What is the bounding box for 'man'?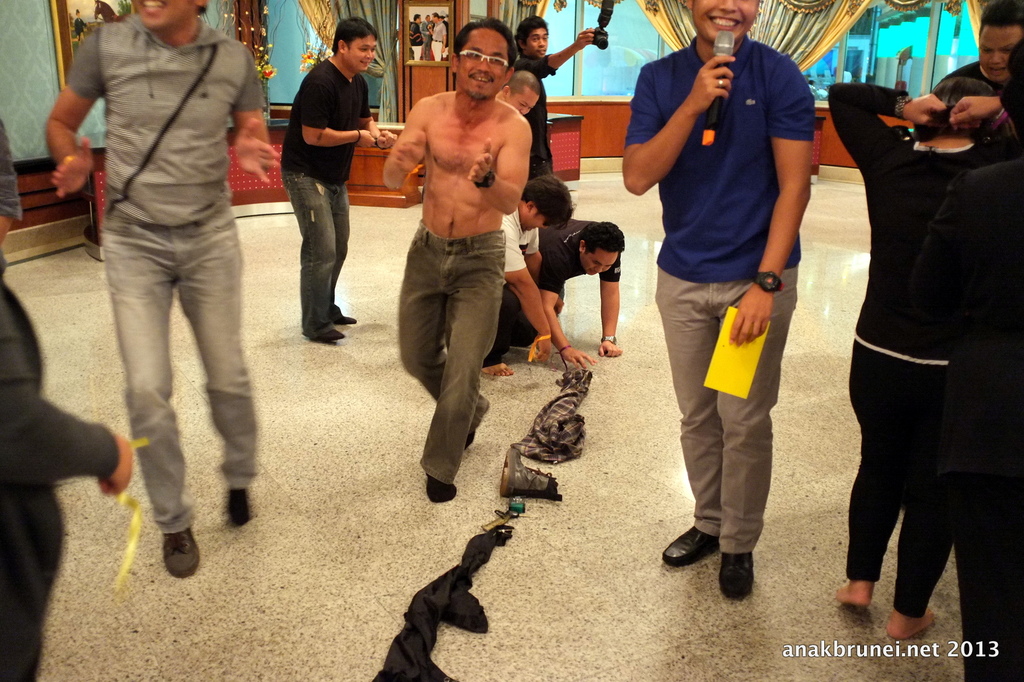
box=[420, 12, 433, 60].
